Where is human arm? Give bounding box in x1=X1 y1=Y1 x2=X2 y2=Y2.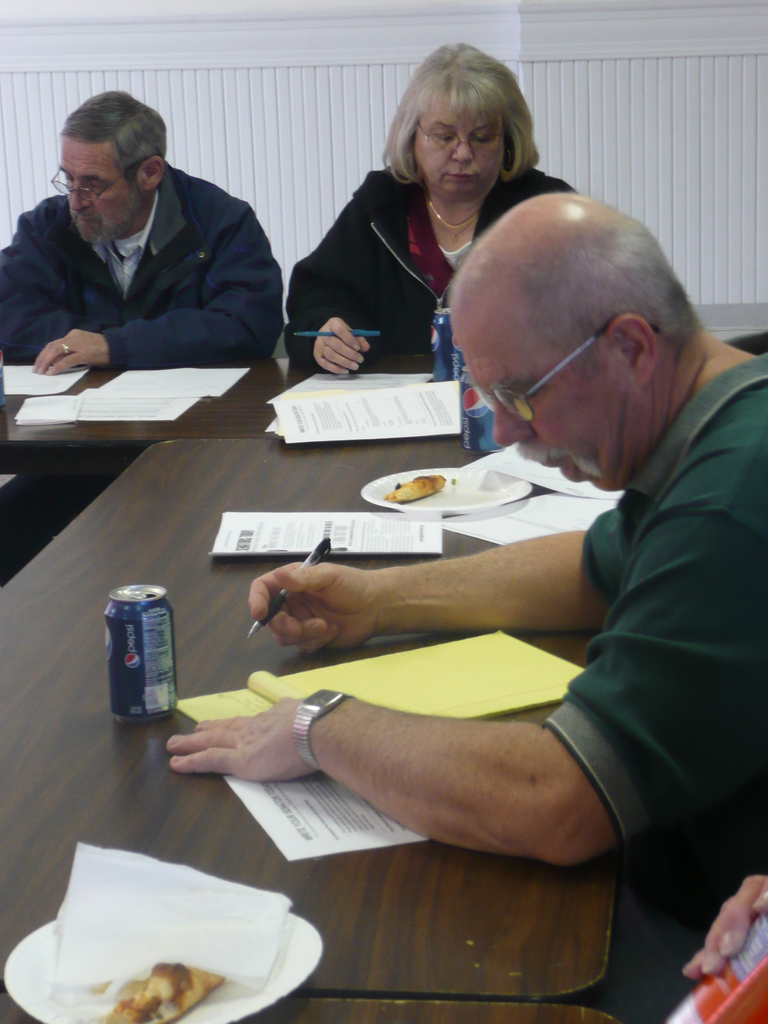
x1=684 y1=868 x2=767 y2=980.
